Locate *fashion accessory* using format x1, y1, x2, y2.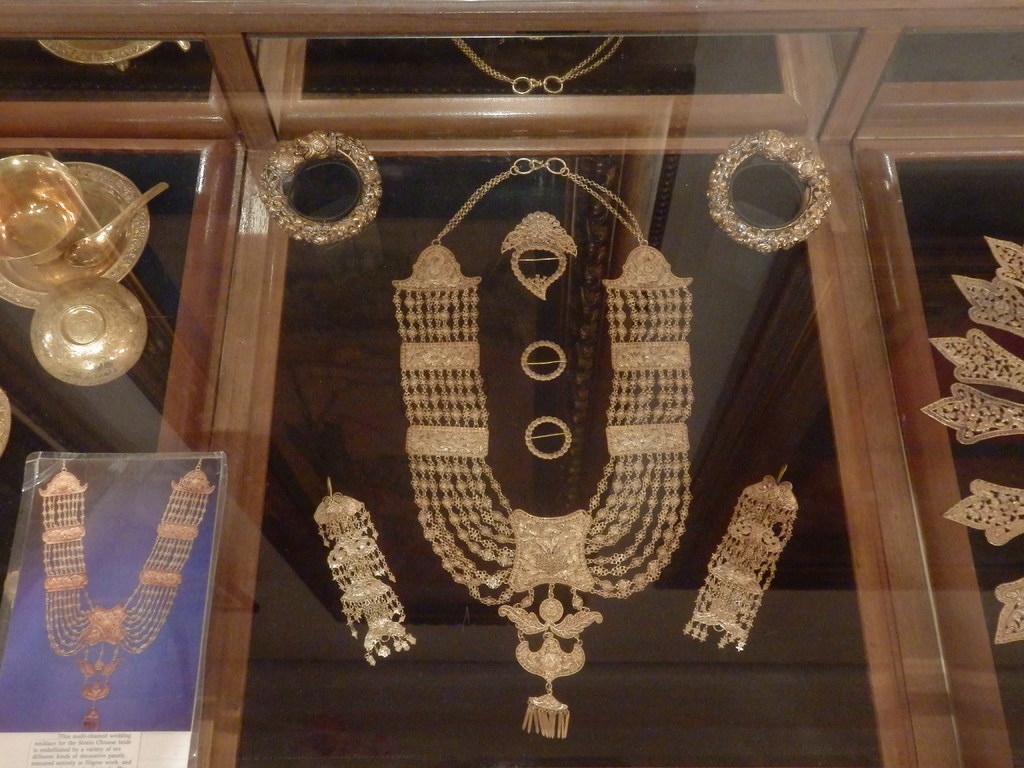
524, 412, 574, 461.
